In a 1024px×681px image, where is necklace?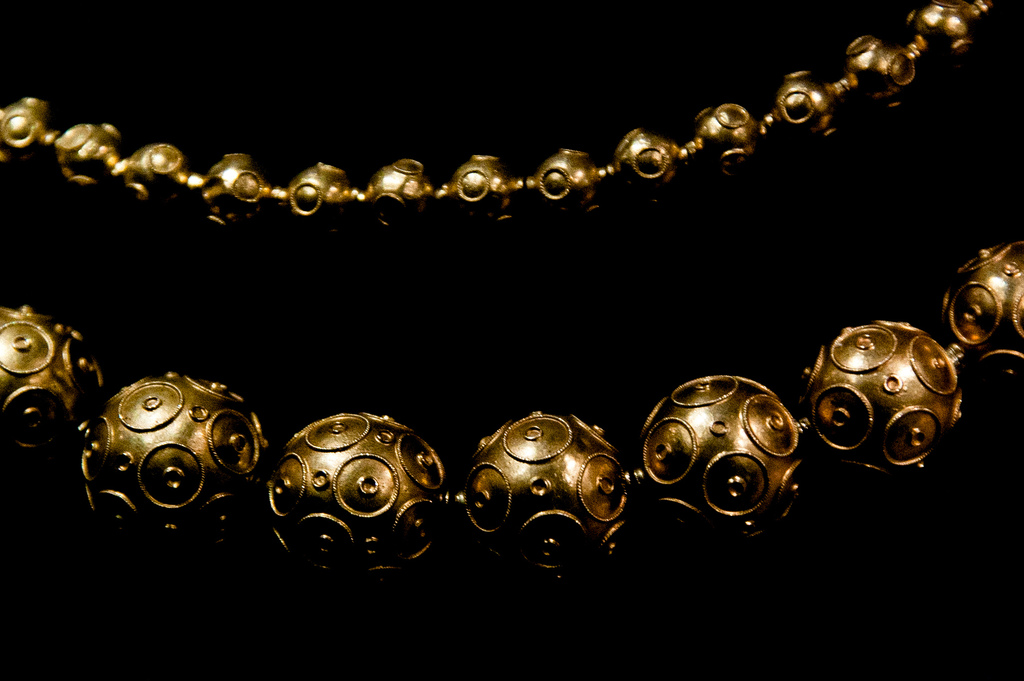
box(1, 0, 994, 228).
